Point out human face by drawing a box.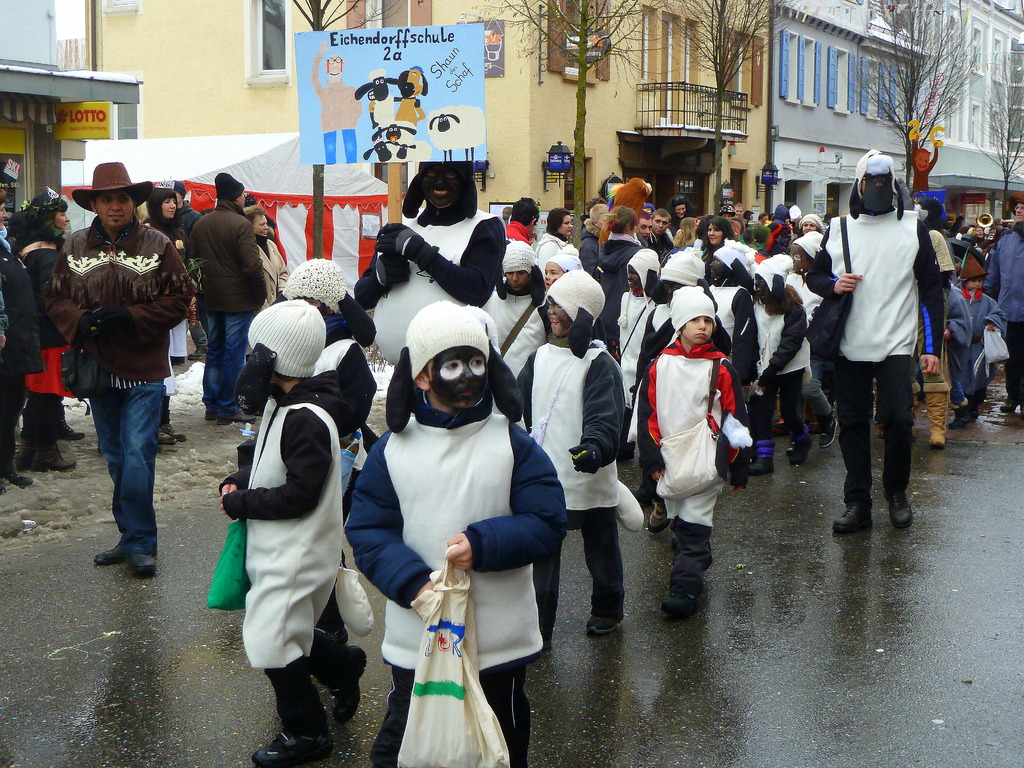
left=54, top=209, right=67, bottom=229.
